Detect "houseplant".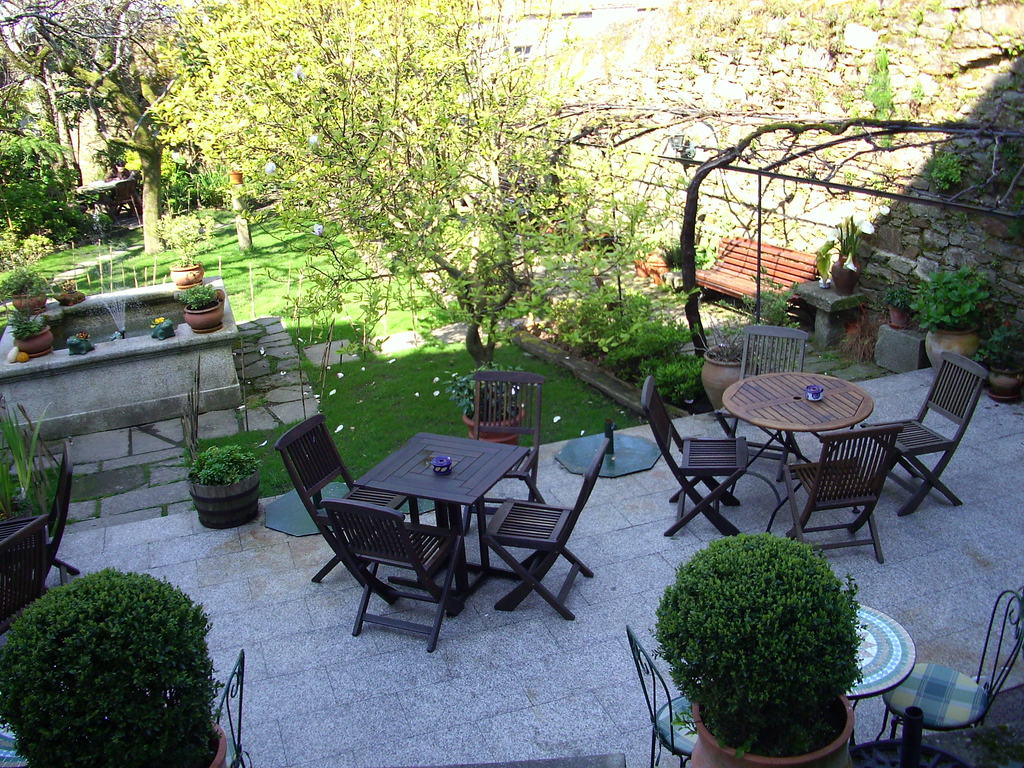
Detected at [184, 440, 263, 534].
